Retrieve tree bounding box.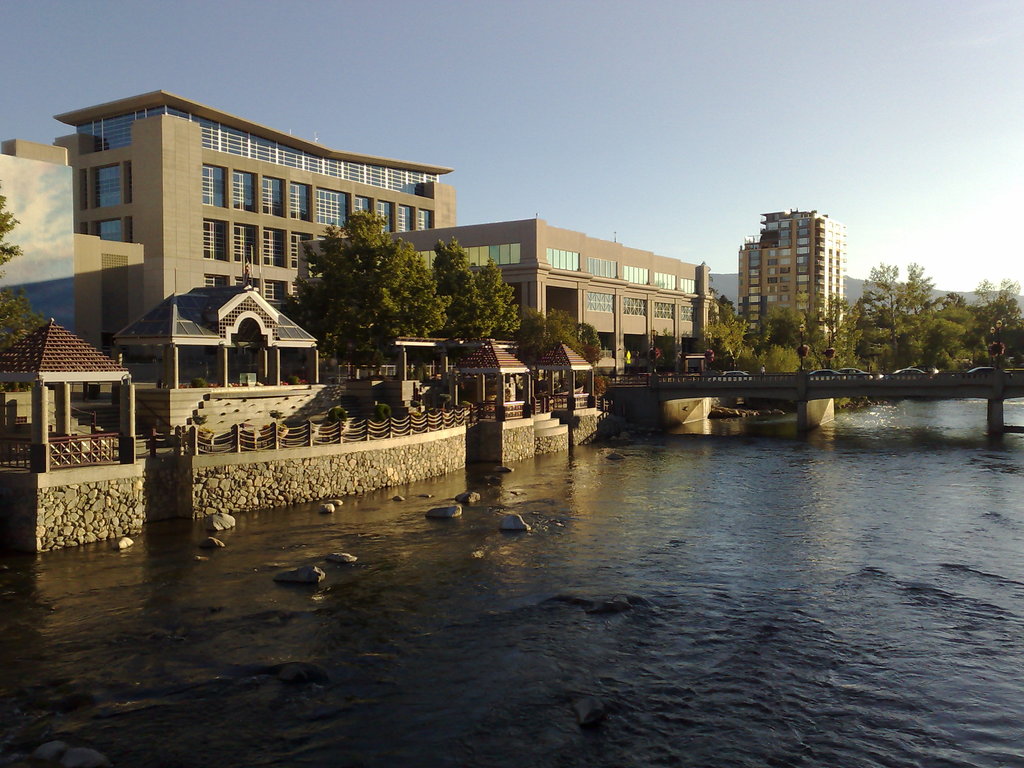
Bounding box: x1=874, y1=250, x2=967, y2=356.
